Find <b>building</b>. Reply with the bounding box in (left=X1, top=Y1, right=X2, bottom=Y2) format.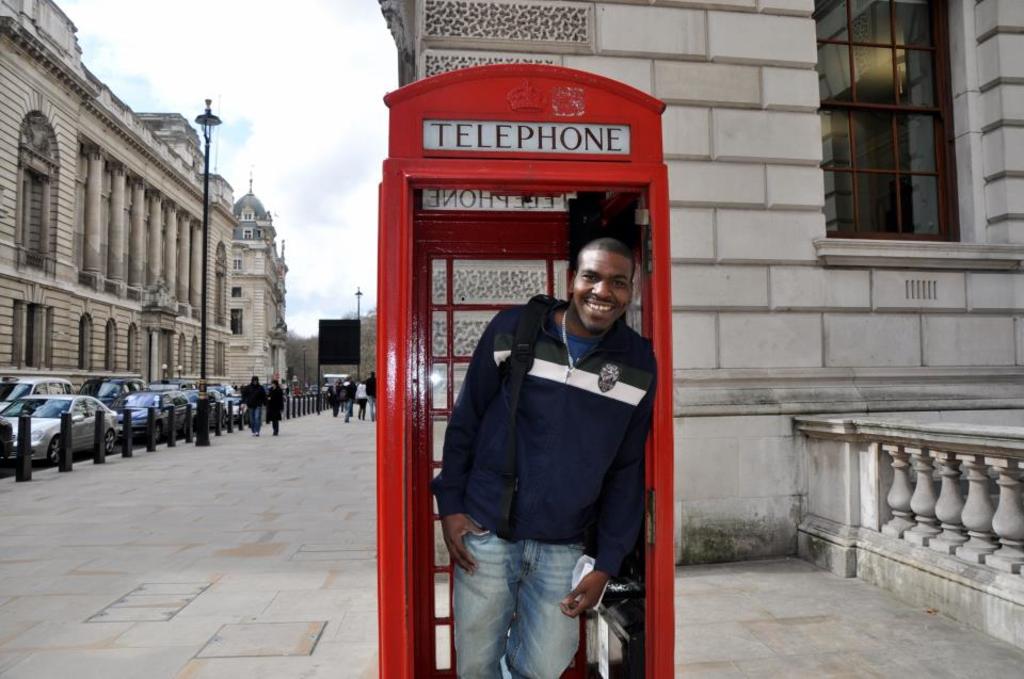
(left=236, top=175, right=293, bottom=404).
